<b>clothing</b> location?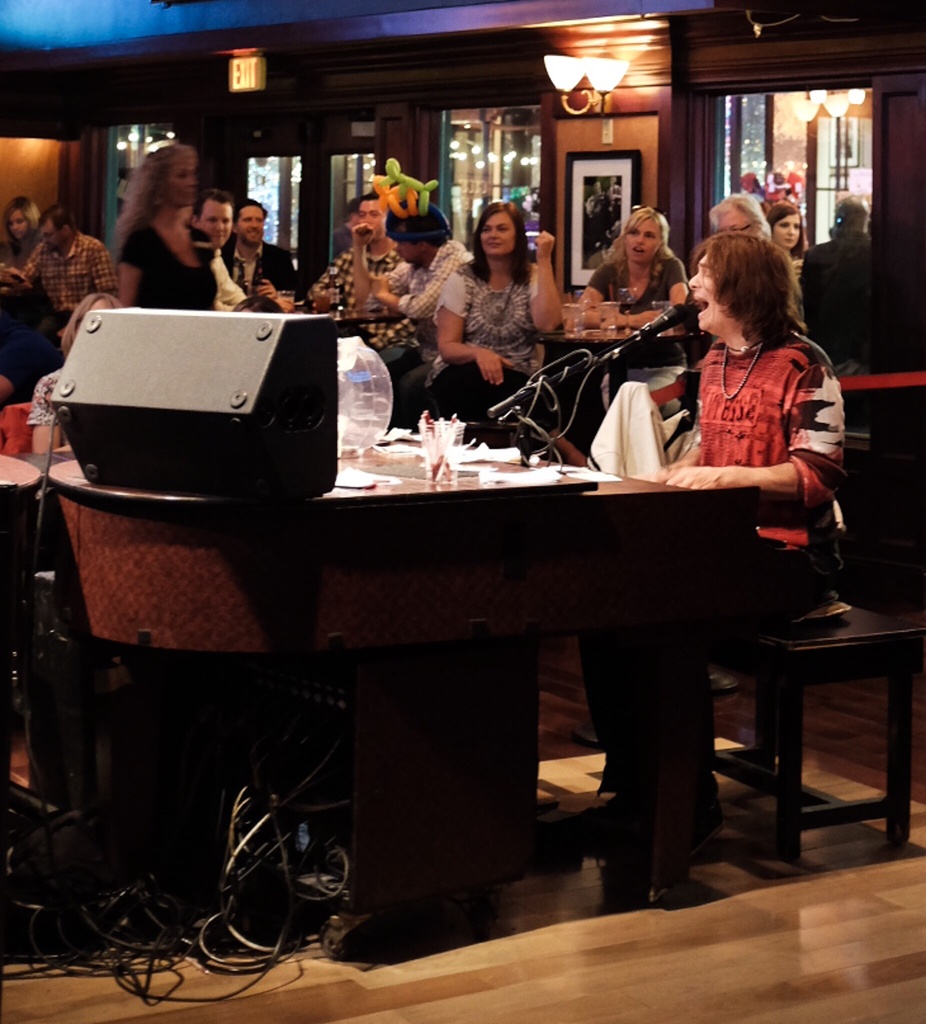
box=[601, 330, 847, 797]
